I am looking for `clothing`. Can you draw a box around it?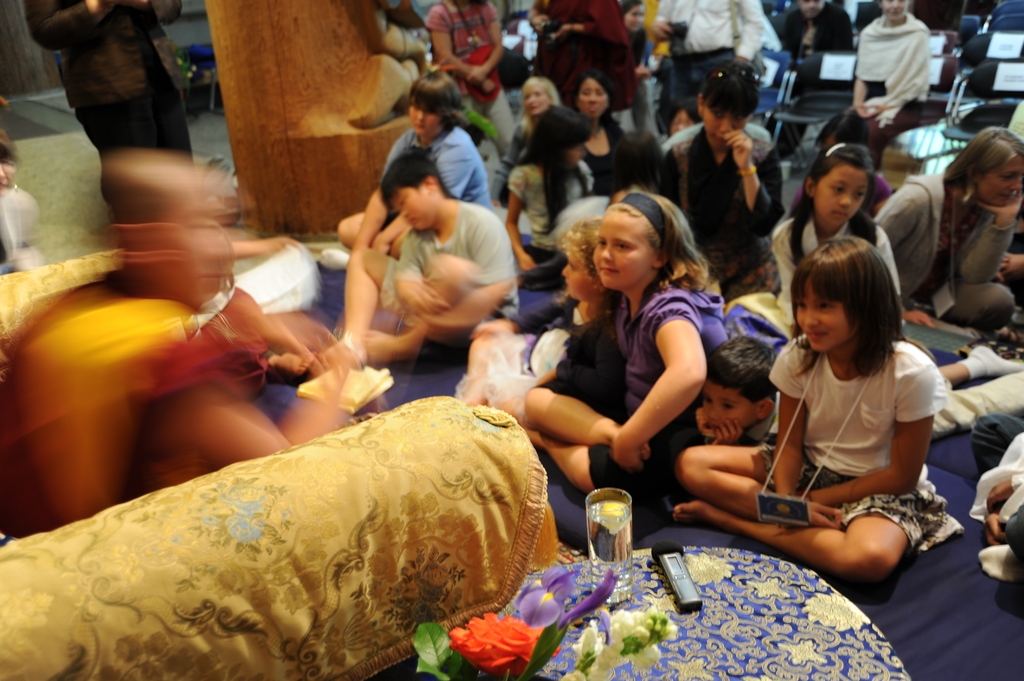
Sure, the bounding box is (left=577, top=119, right=640, bottom=180).
